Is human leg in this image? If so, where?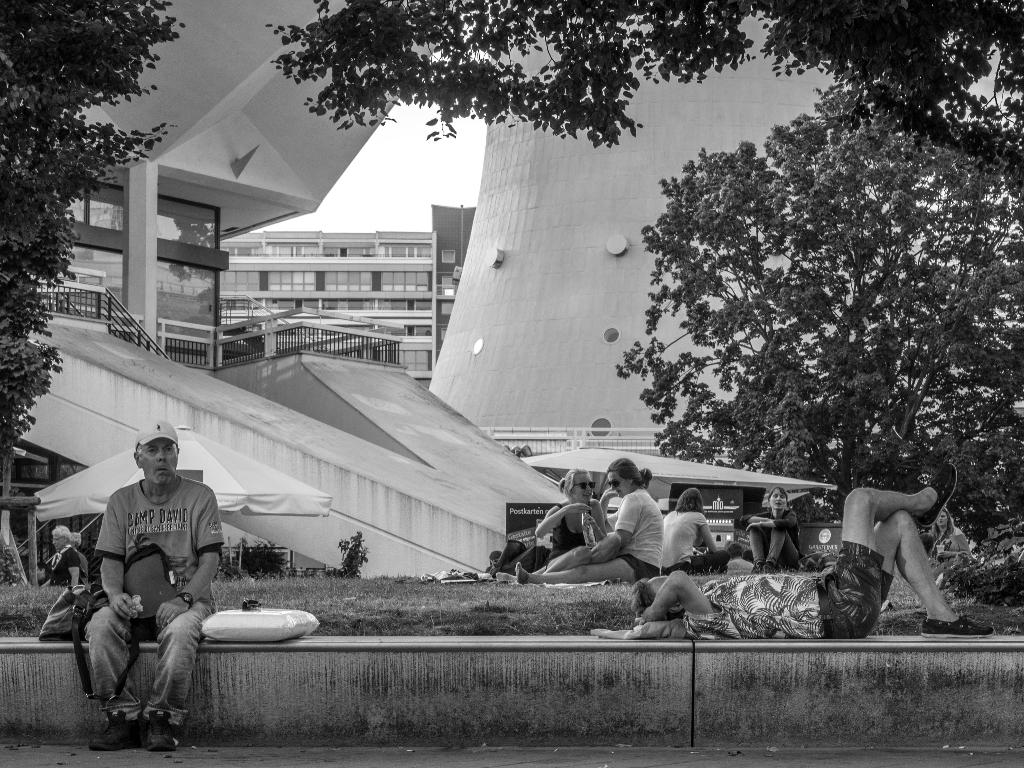
Yes, at bbox=[152, 600, 204, 752].
